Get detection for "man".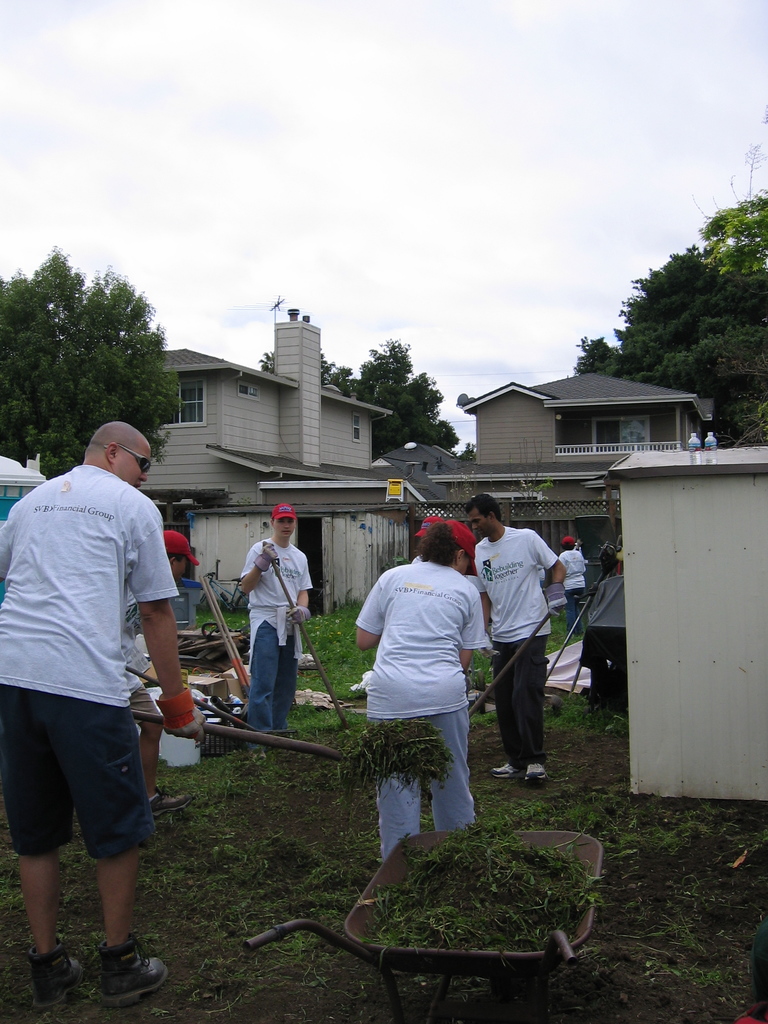
Detection: box=[0, 413, 211, 1006].
